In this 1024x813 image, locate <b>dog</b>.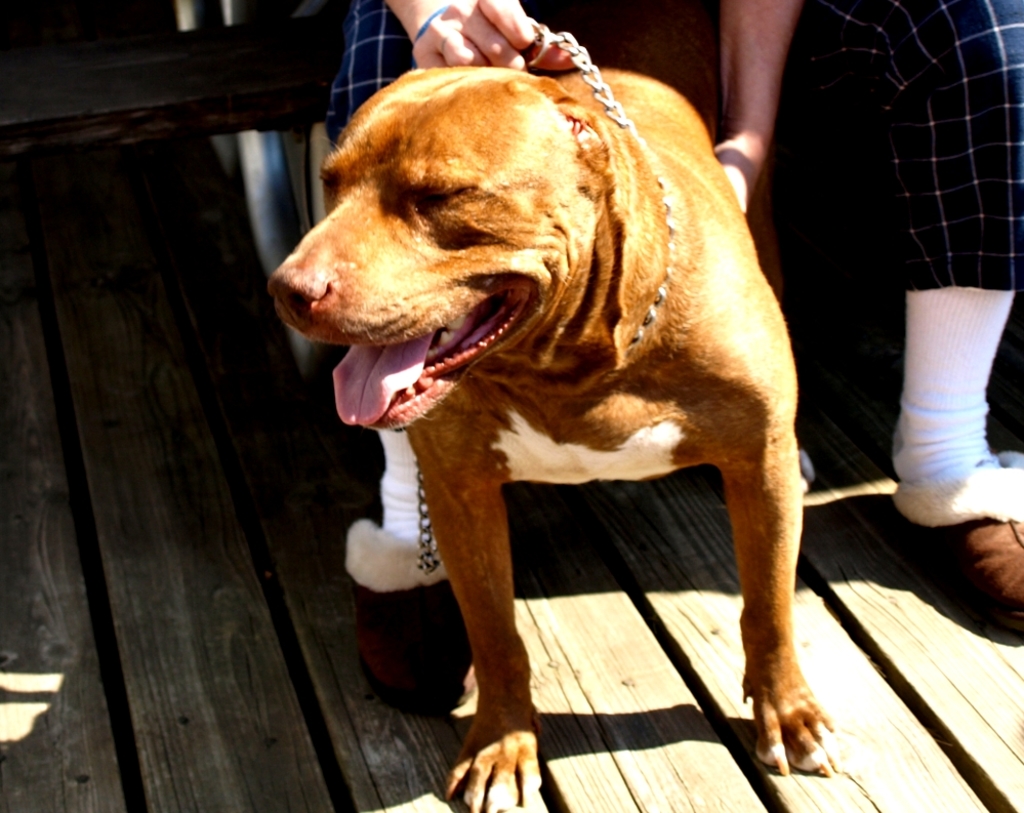
Bounding box: crop(261, 67, 847, 812).
